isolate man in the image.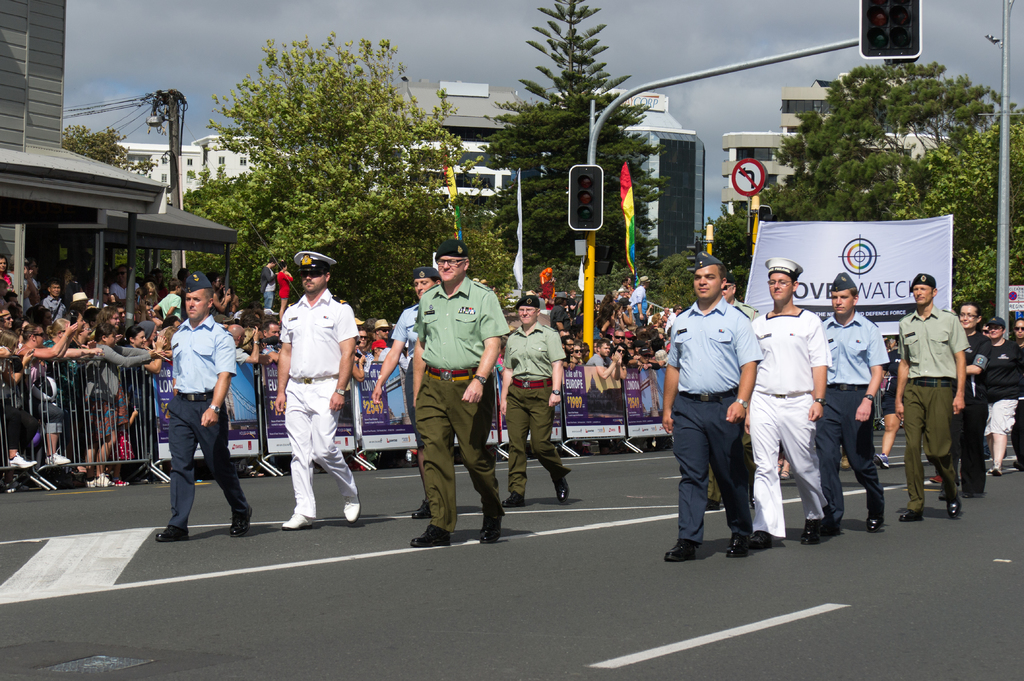
Isolated region: <box>410,235,508,547</box>.
